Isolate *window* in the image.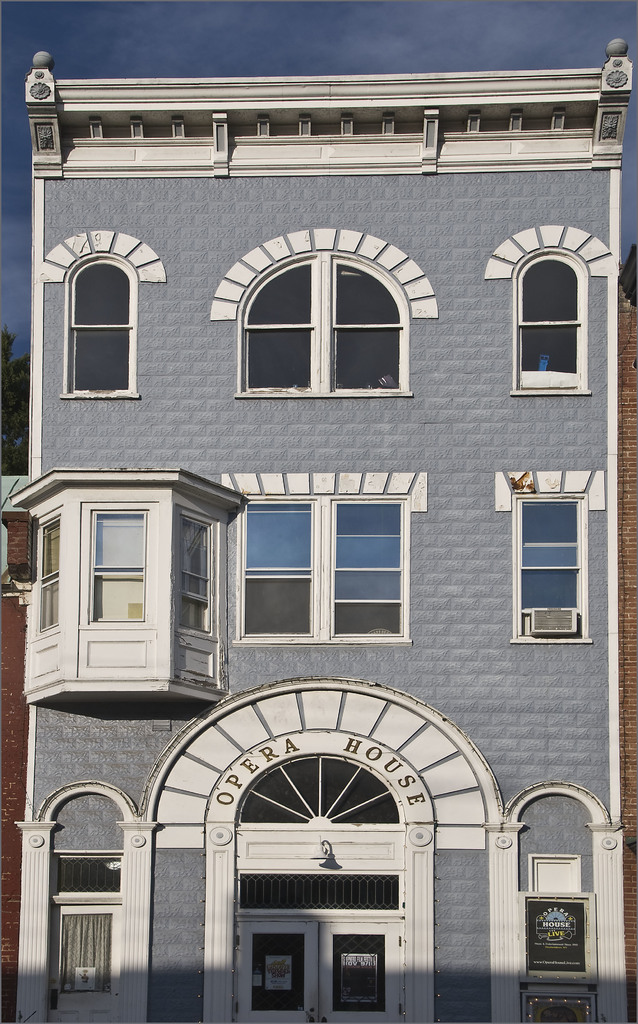
Isolated region: [left=19, top=484, right=228, bottom=692].
